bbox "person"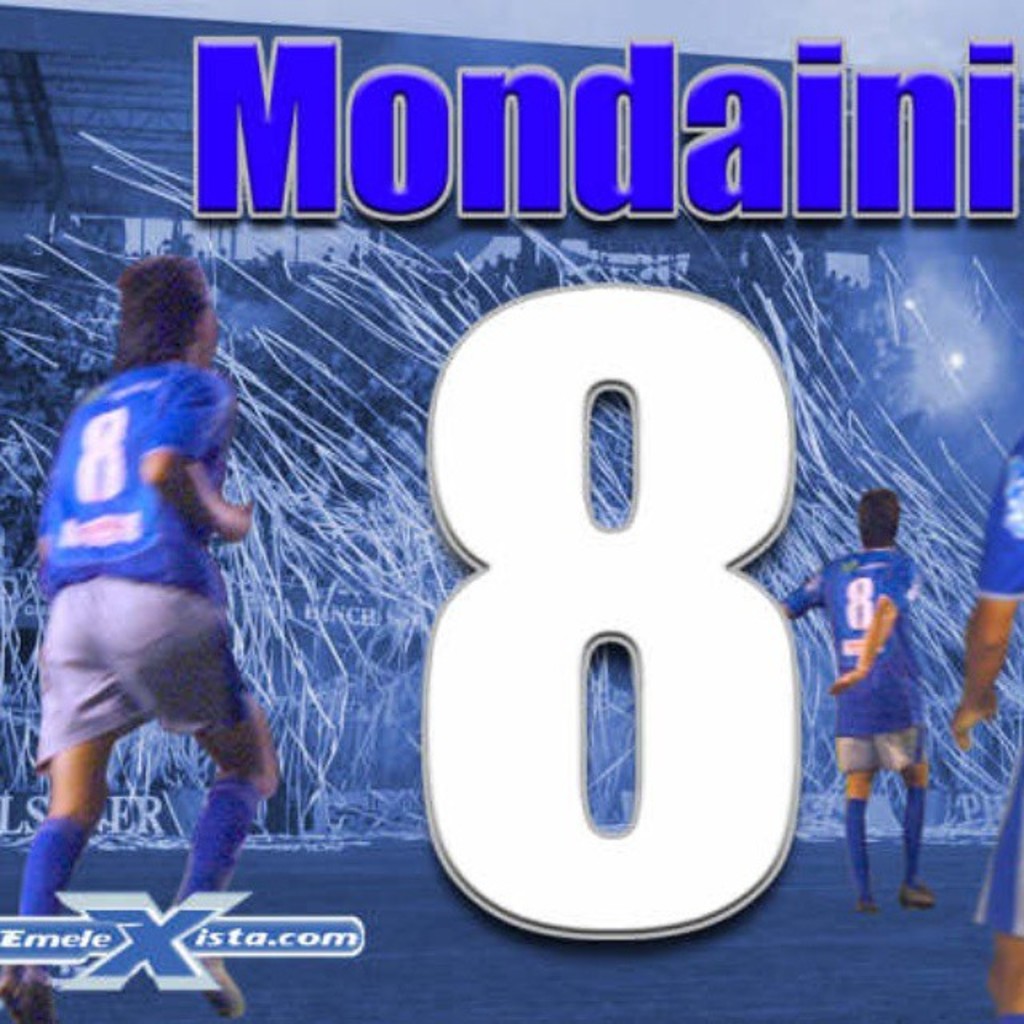
crop(786, 477, 925, 917)
